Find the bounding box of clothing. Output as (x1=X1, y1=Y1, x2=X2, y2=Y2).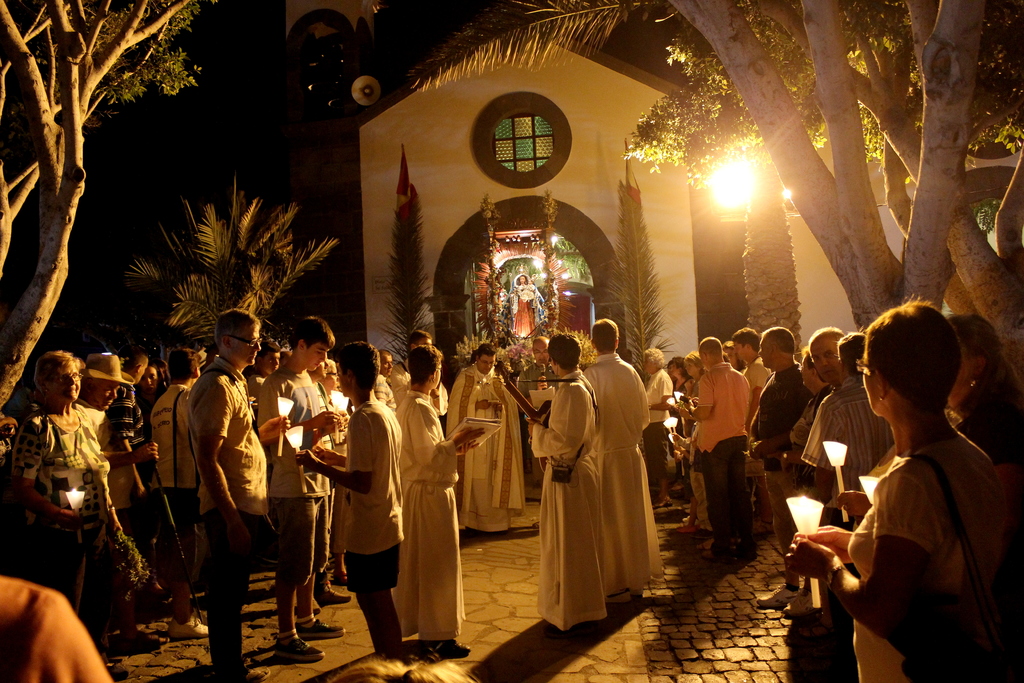
(x1=14, y1=403, x2=90, y2=504).
